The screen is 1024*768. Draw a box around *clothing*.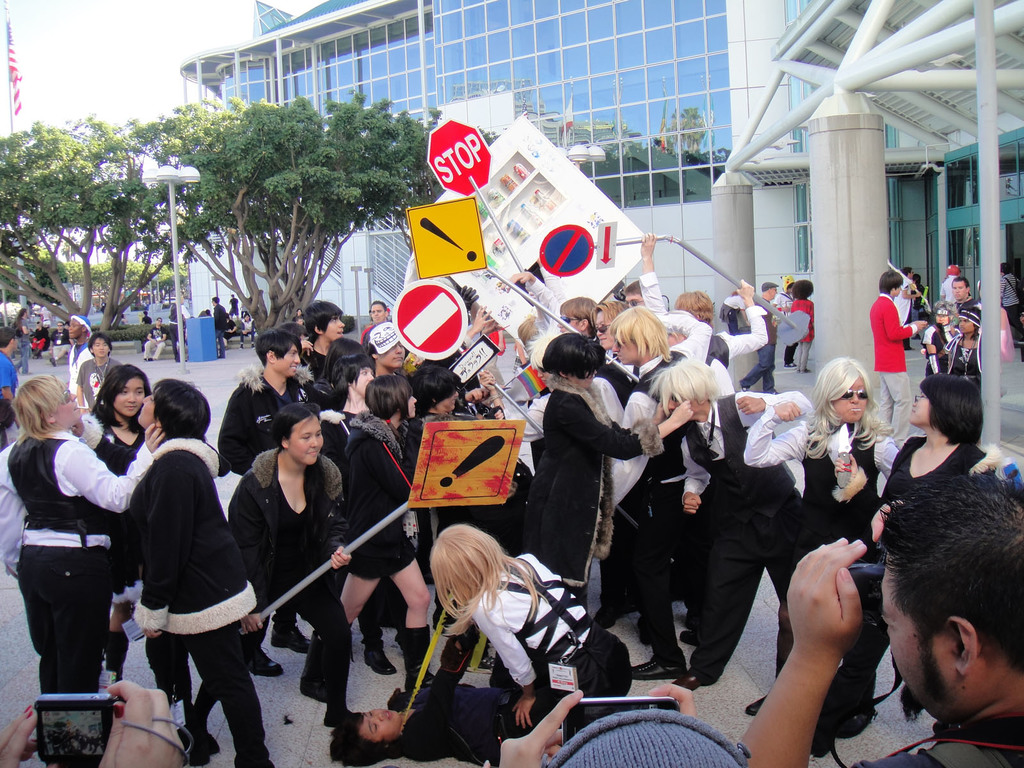
[x1=132, y1=431, x2=282, y2=761].
